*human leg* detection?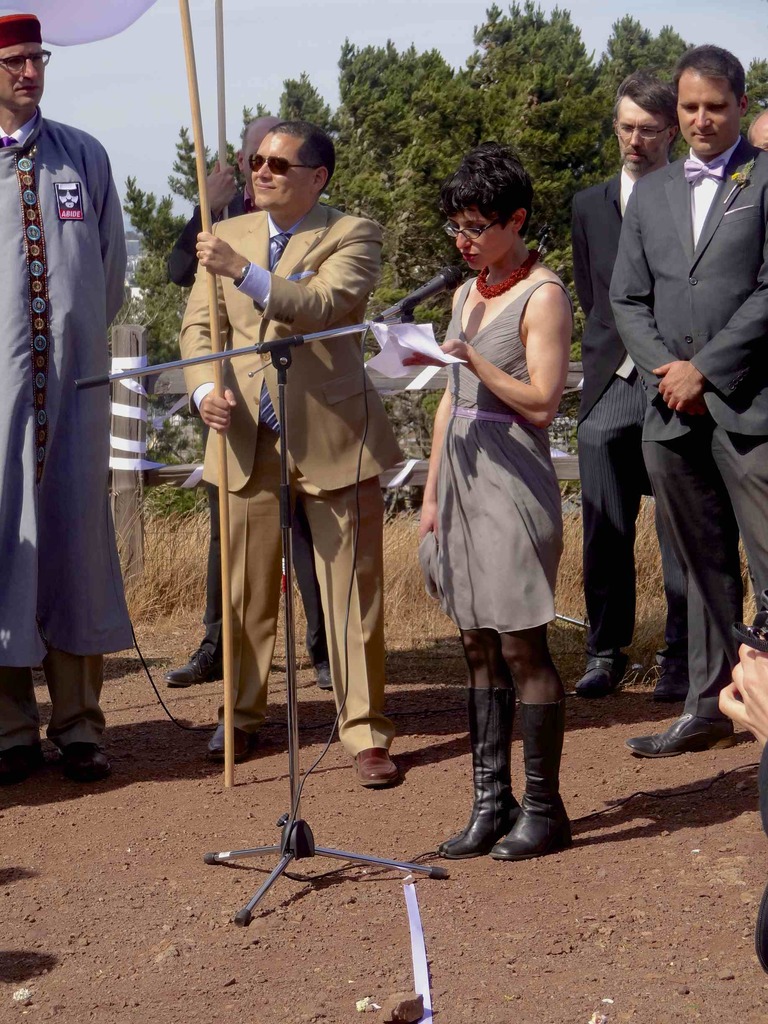
[0,659,51,784]
